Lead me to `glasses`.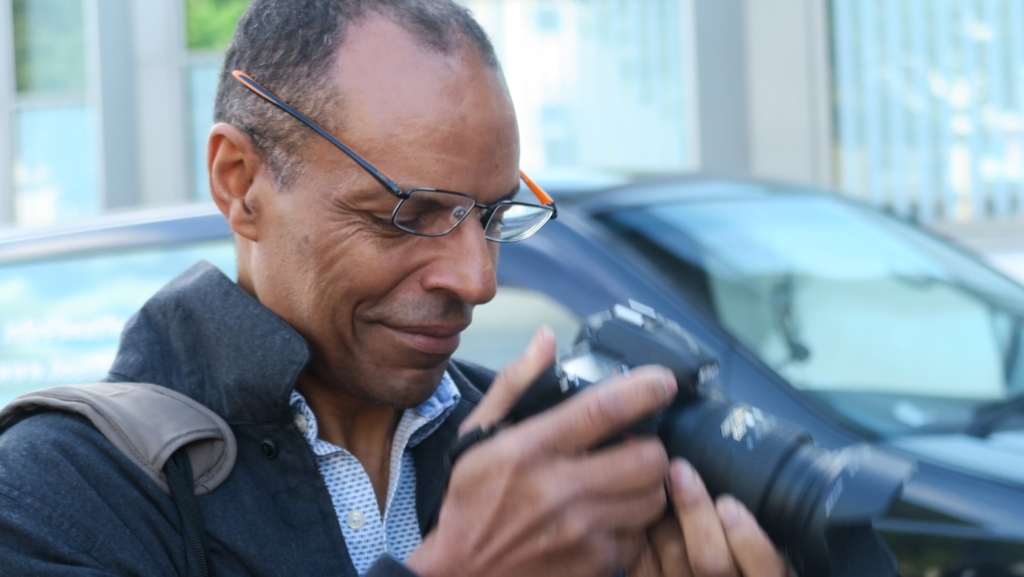
Lead to detection(234, 72, 560, 246).
